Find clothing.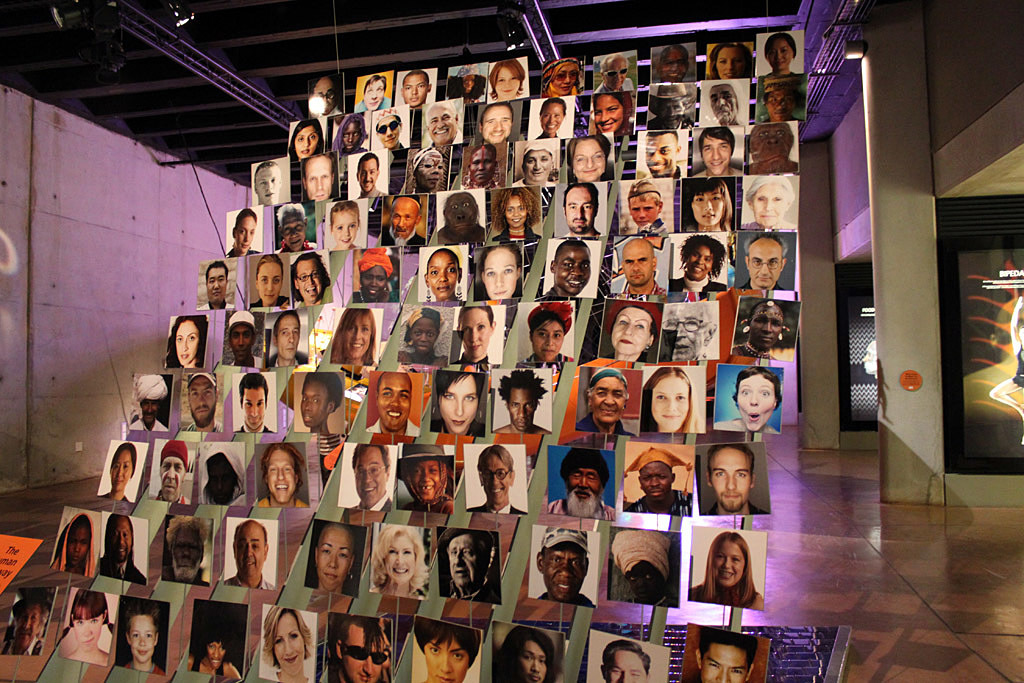
[left=352, top=291, right=399, bottom=304].
